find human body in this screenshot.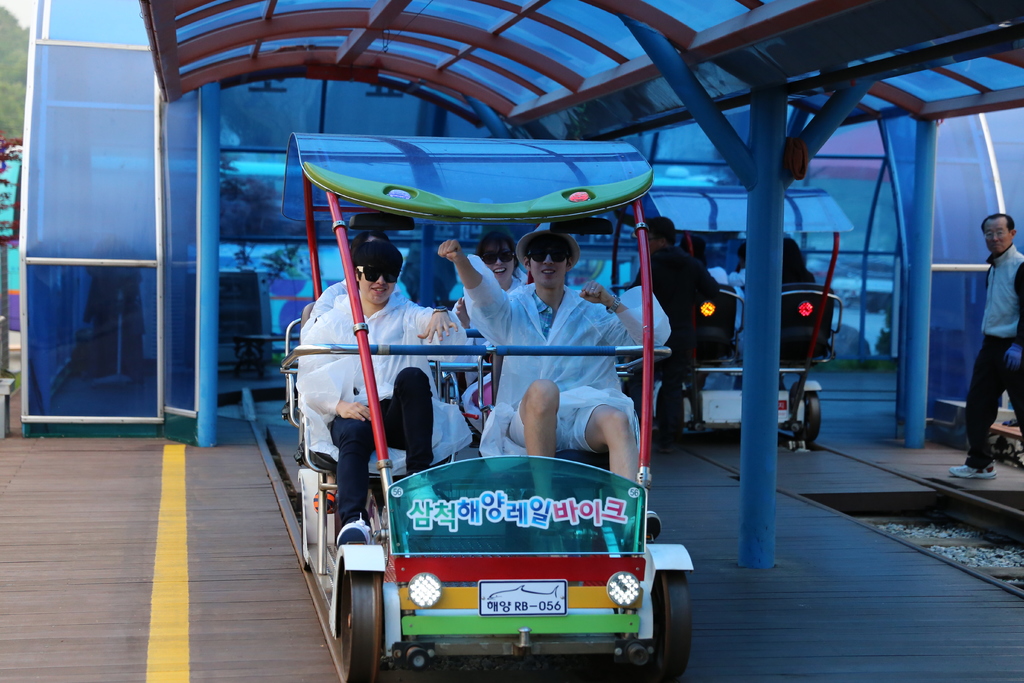
The bounding box for human body is rect(781, 236, 816, 288).
